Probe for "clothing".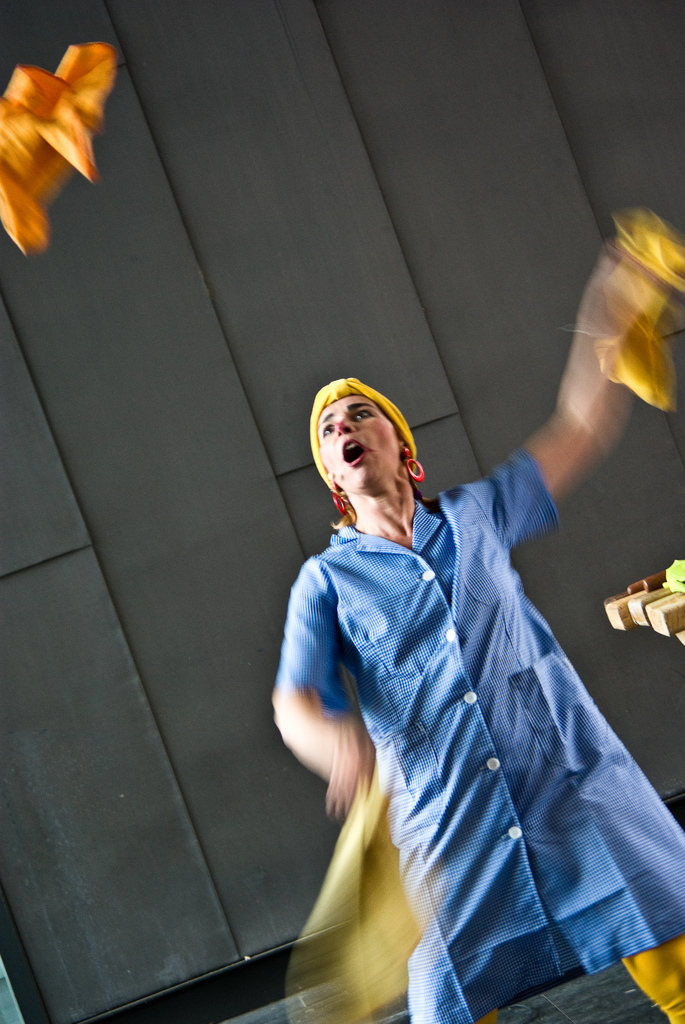
Probe result: x1=274, y1=444, x2=659, y2=1014.
